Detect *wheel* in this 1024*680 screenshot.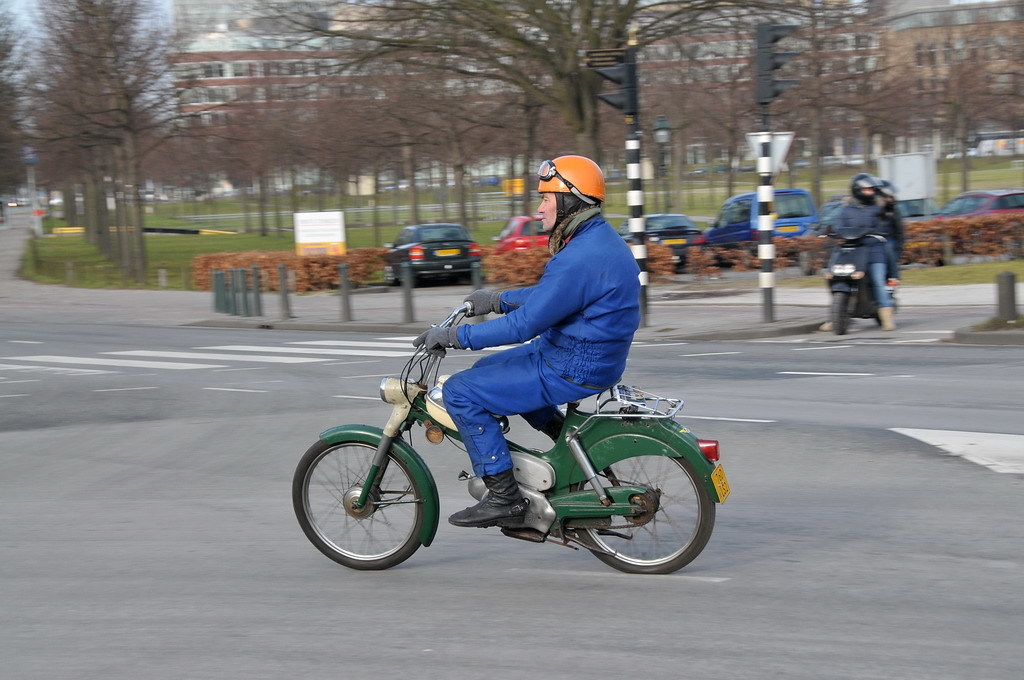
Detection: pyautogui.locateOnScreen(875, 300, 897, 327).
